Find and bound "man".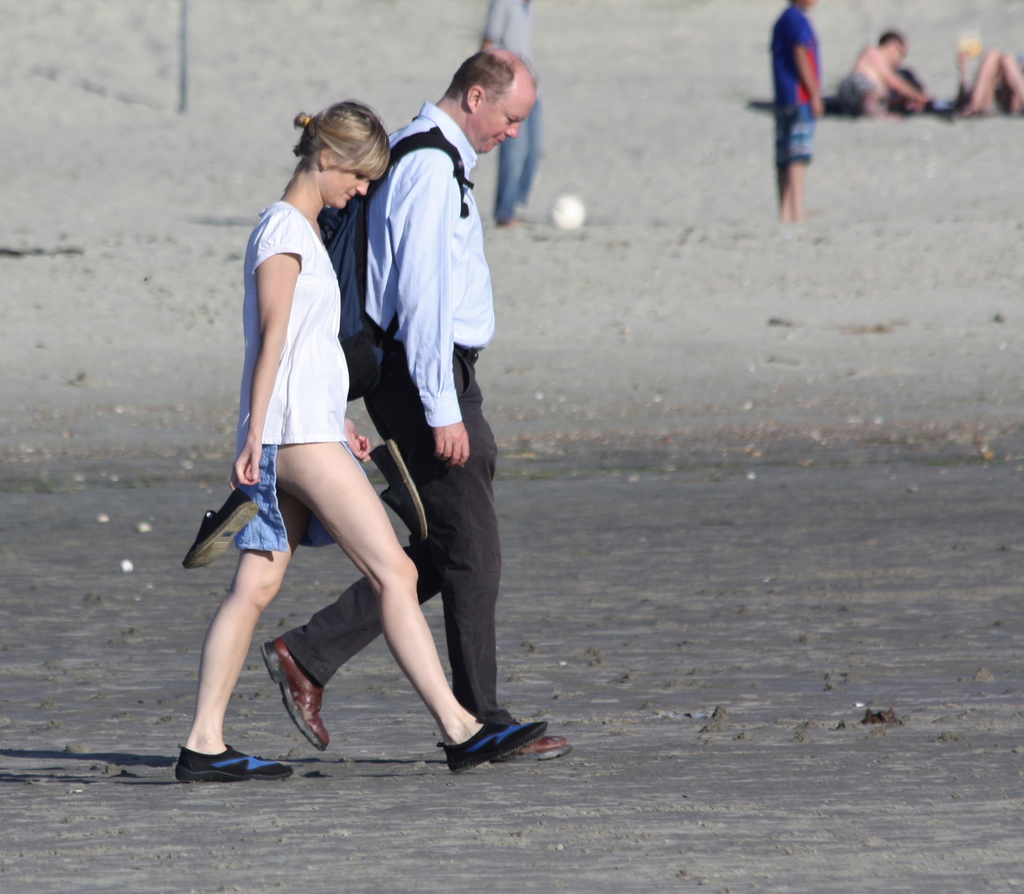
Bound: crop(477, 0, 545, 233).
